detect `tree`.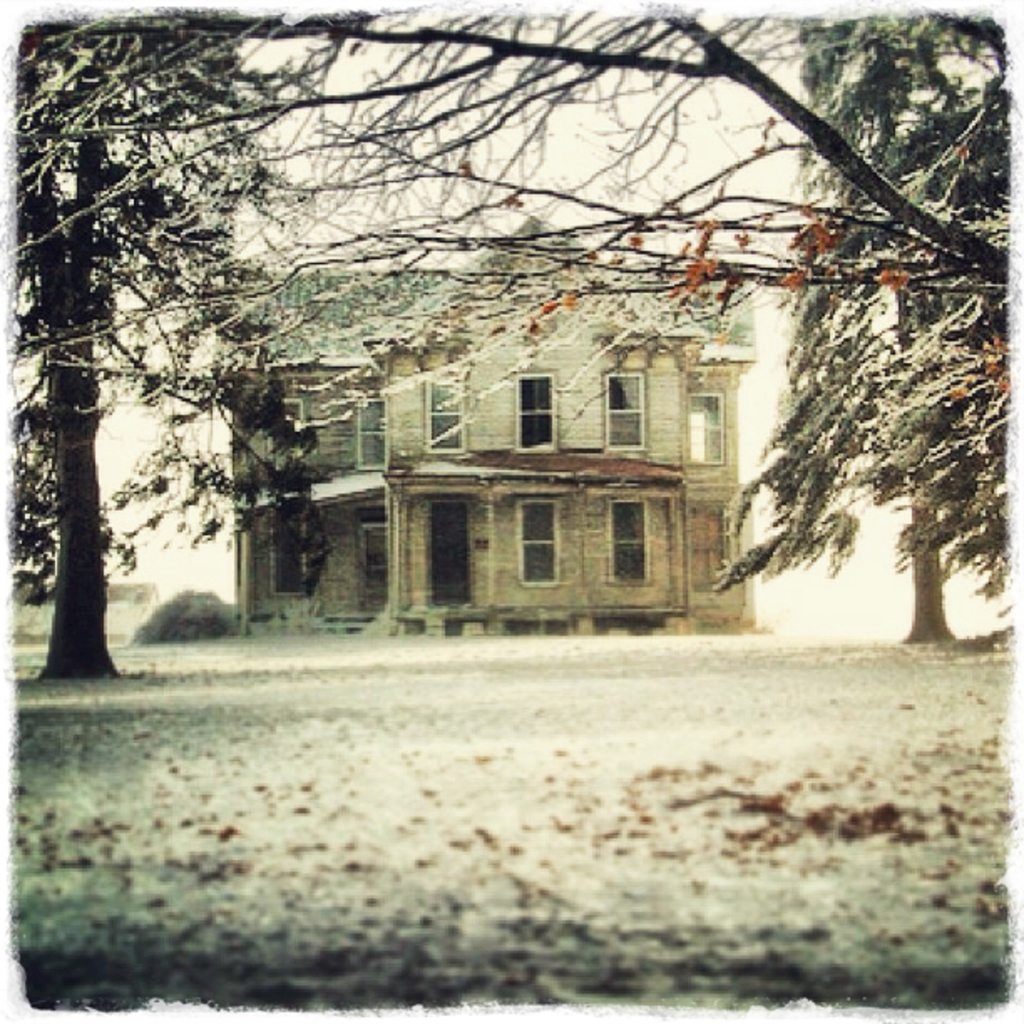
Detected at box=[704, 0, 1022, 643].
